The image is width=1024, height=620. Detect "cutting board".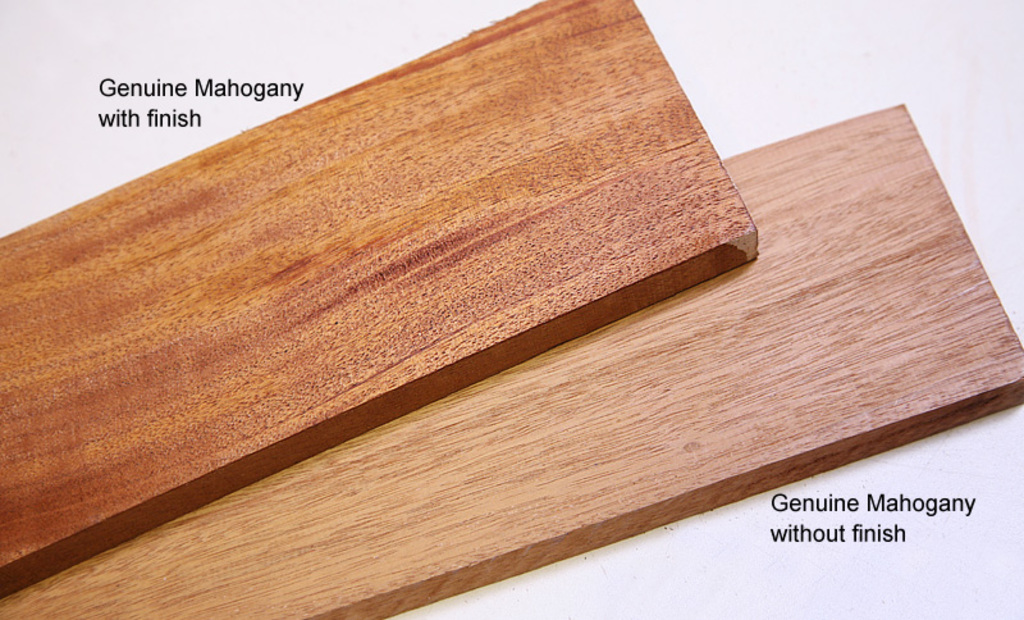
Detection: 0, 105, 1023, 619.
